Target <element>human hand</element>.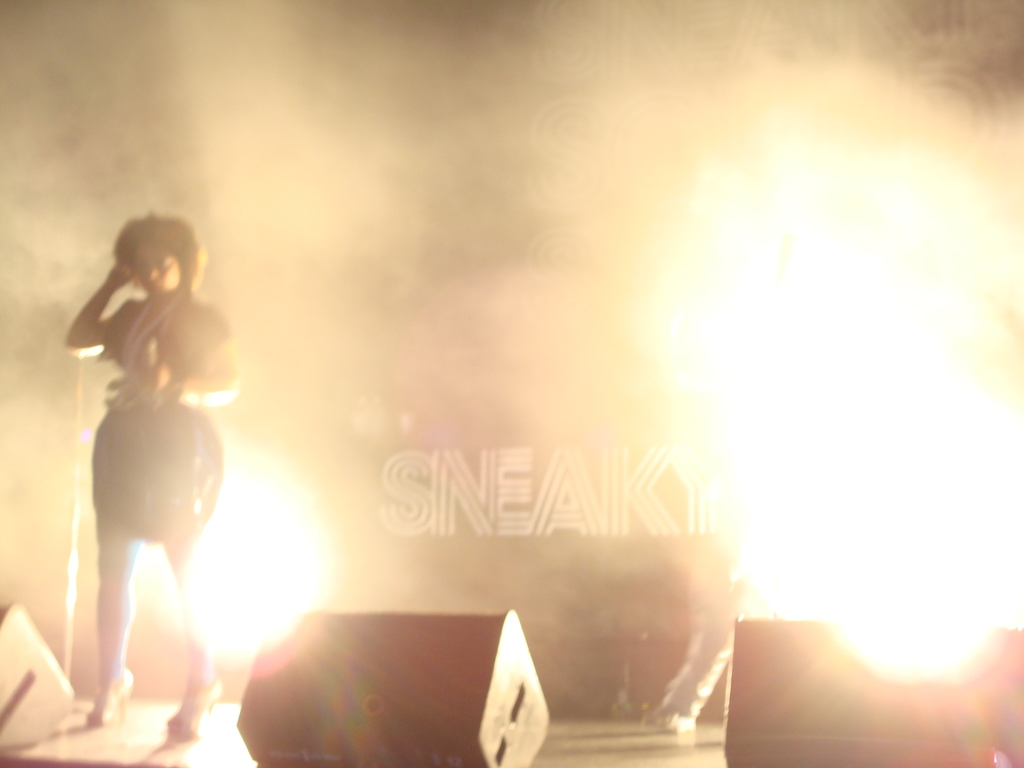
Target region: detection(111, 261, 129, 282).
